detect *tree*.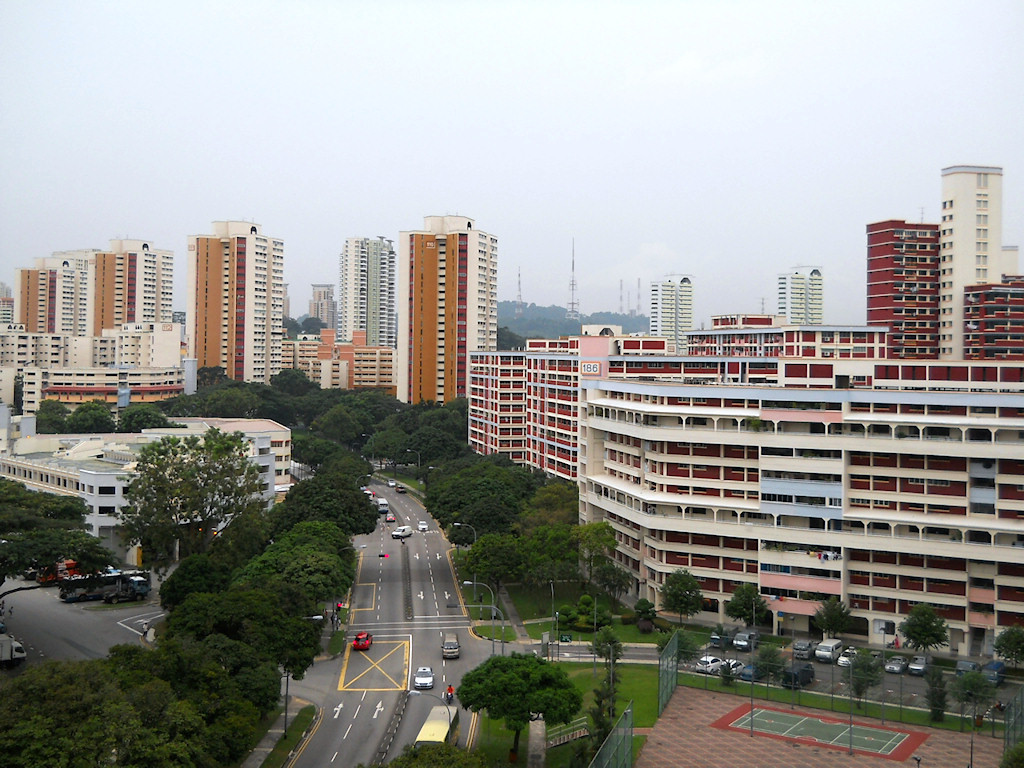
Detected at rect(88, 414, 265, 561).
